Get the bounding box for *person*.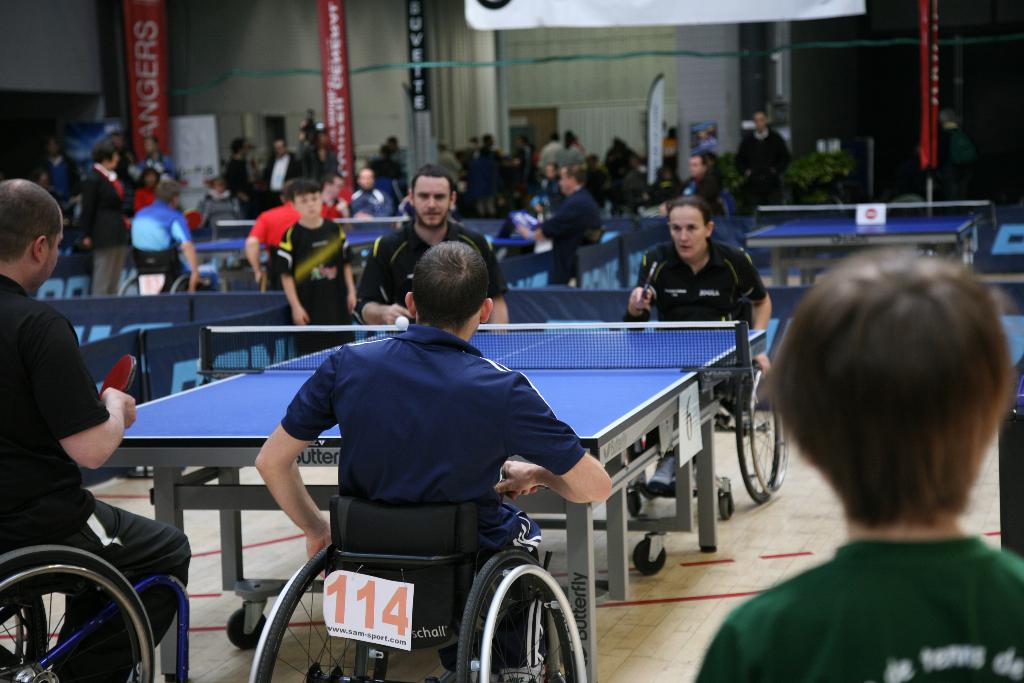
locate(254, 240, 615, 682).
